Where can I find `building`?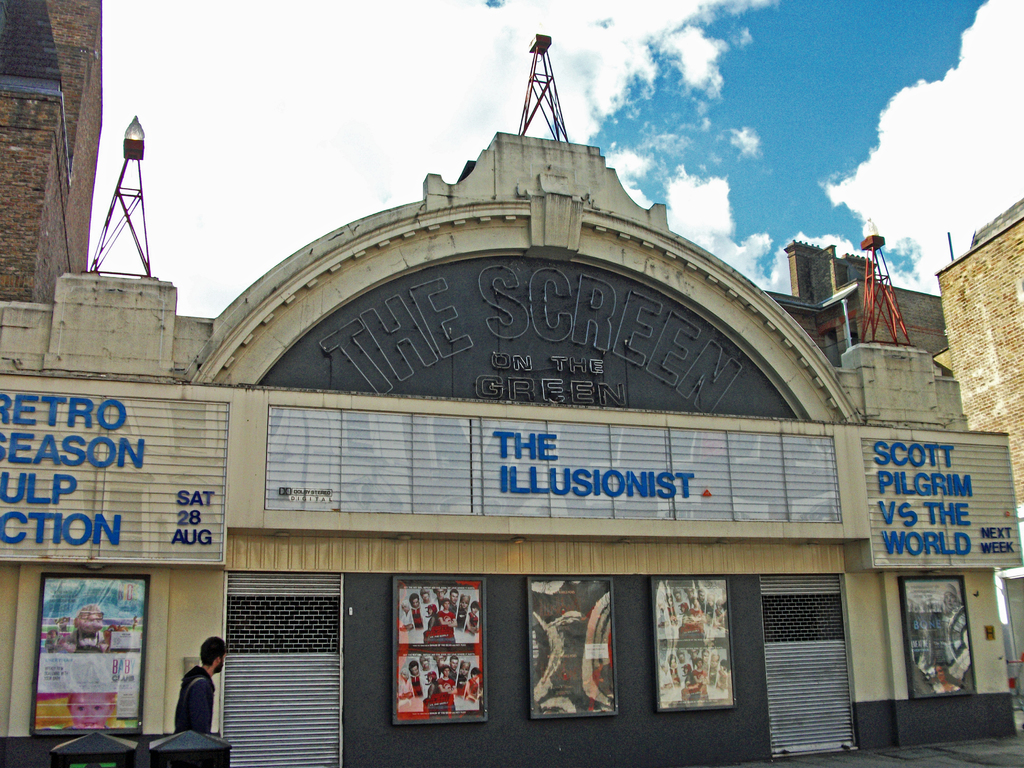
You can find it at rect(934, 202, 1023, 509).
